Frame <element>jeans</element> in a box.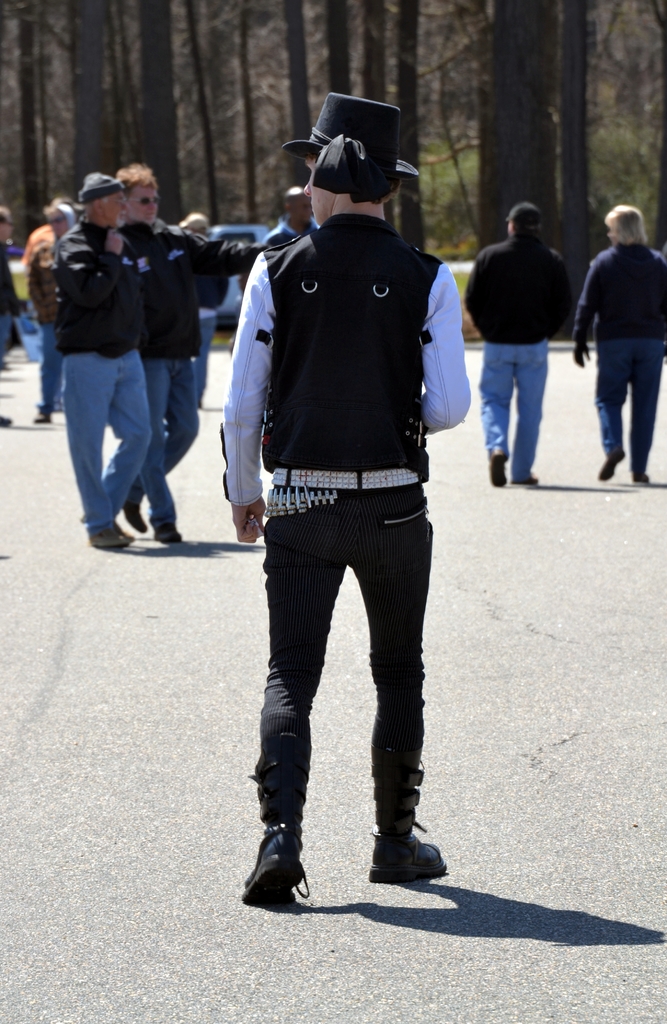
(x1=129, y1=360, x2=195, y2=522).
